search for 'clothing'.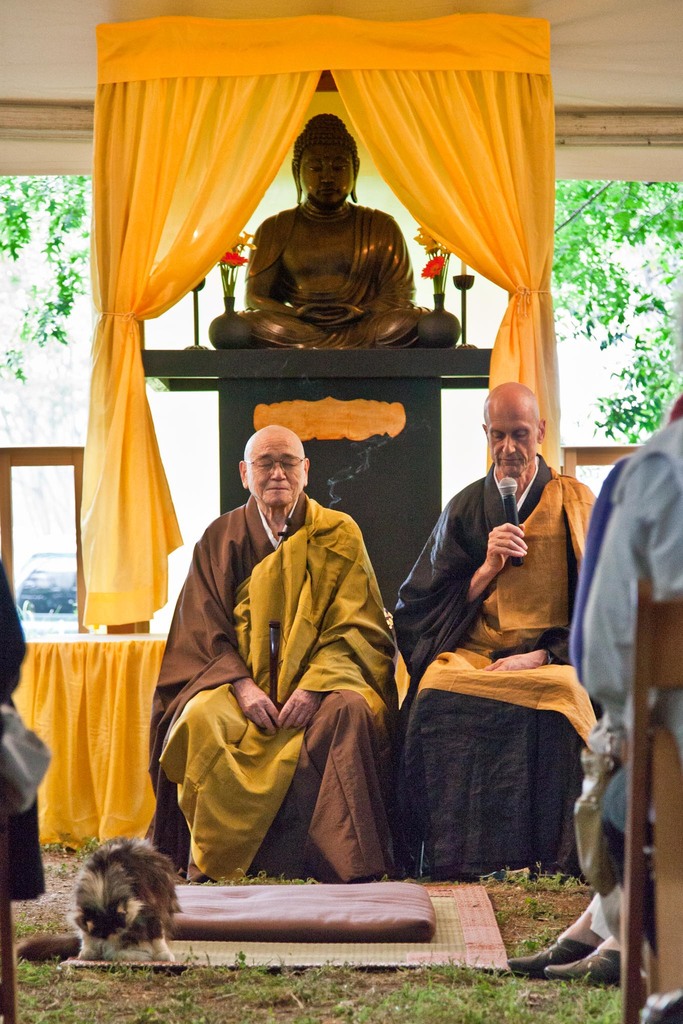
Found at [x1=571, y1=454, x2=632, y2=884].
